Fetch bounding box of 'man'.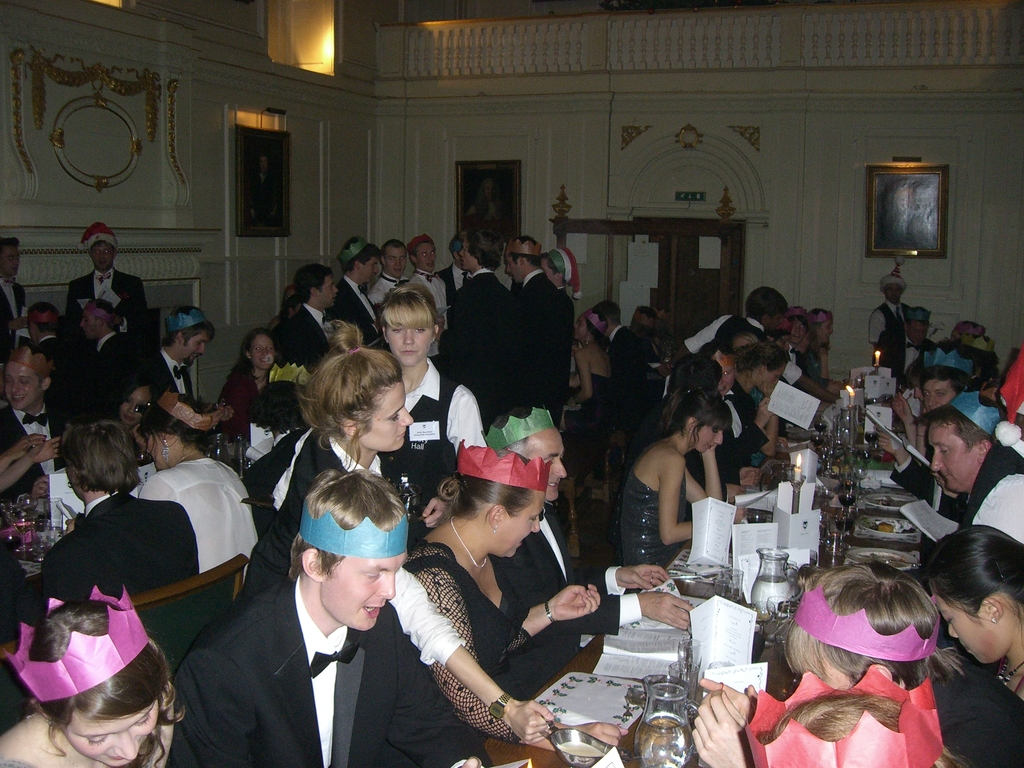
Bbox: x1=152, y1=303, x2=234, y2=456.
